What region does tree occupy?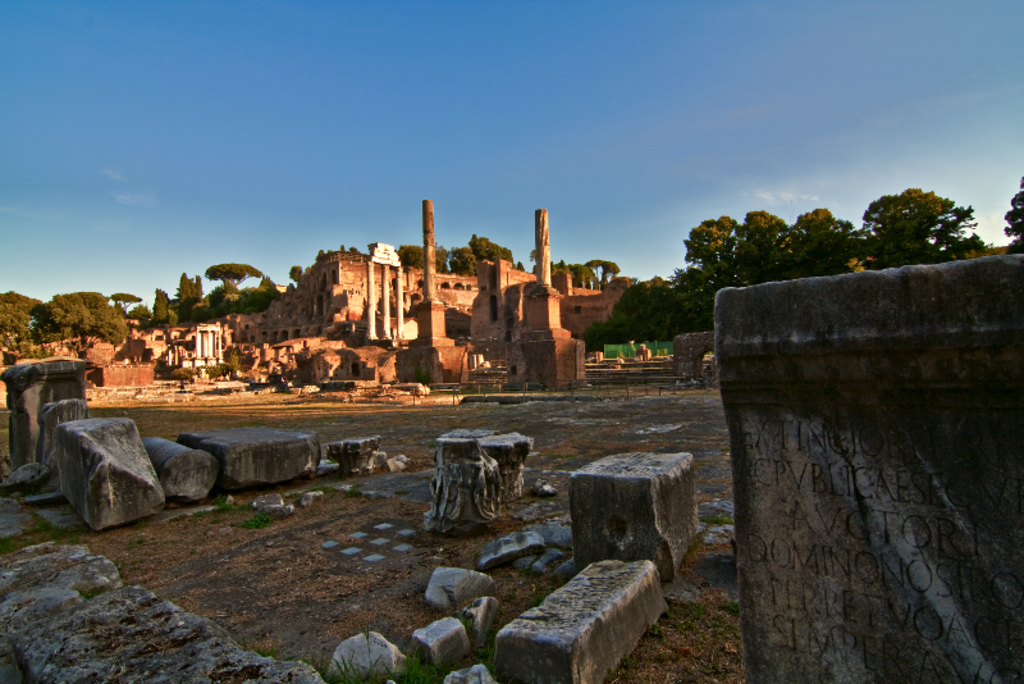
Rect(586, 254, 622, 287).
